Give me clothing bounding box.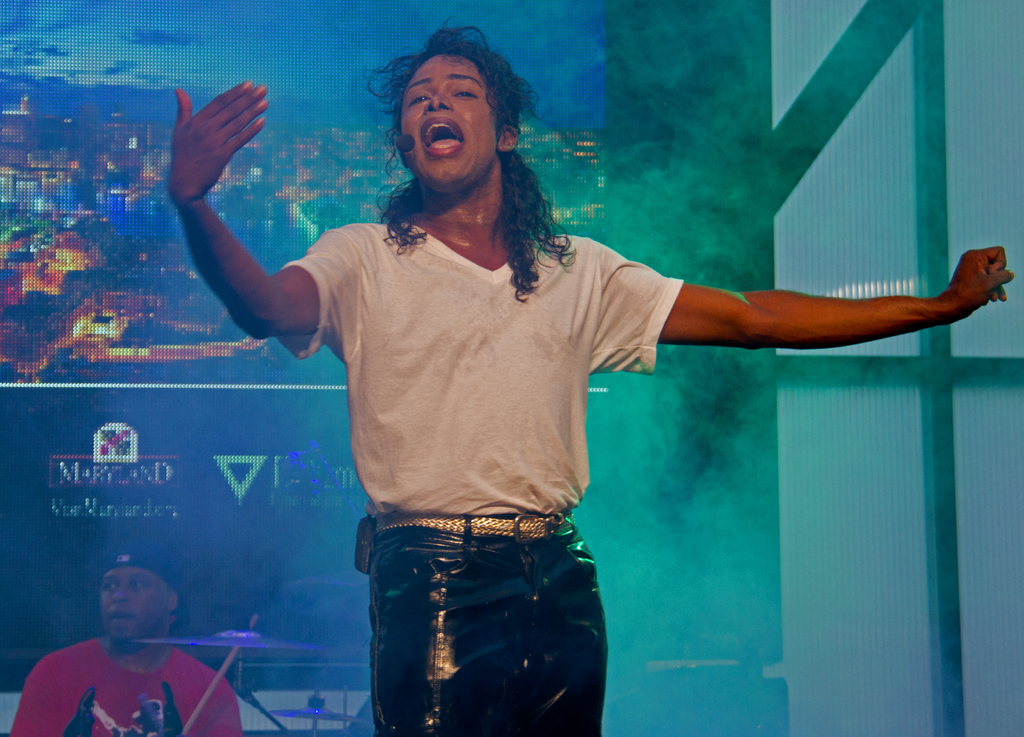
l=285, t=129, r=683, b=709.
